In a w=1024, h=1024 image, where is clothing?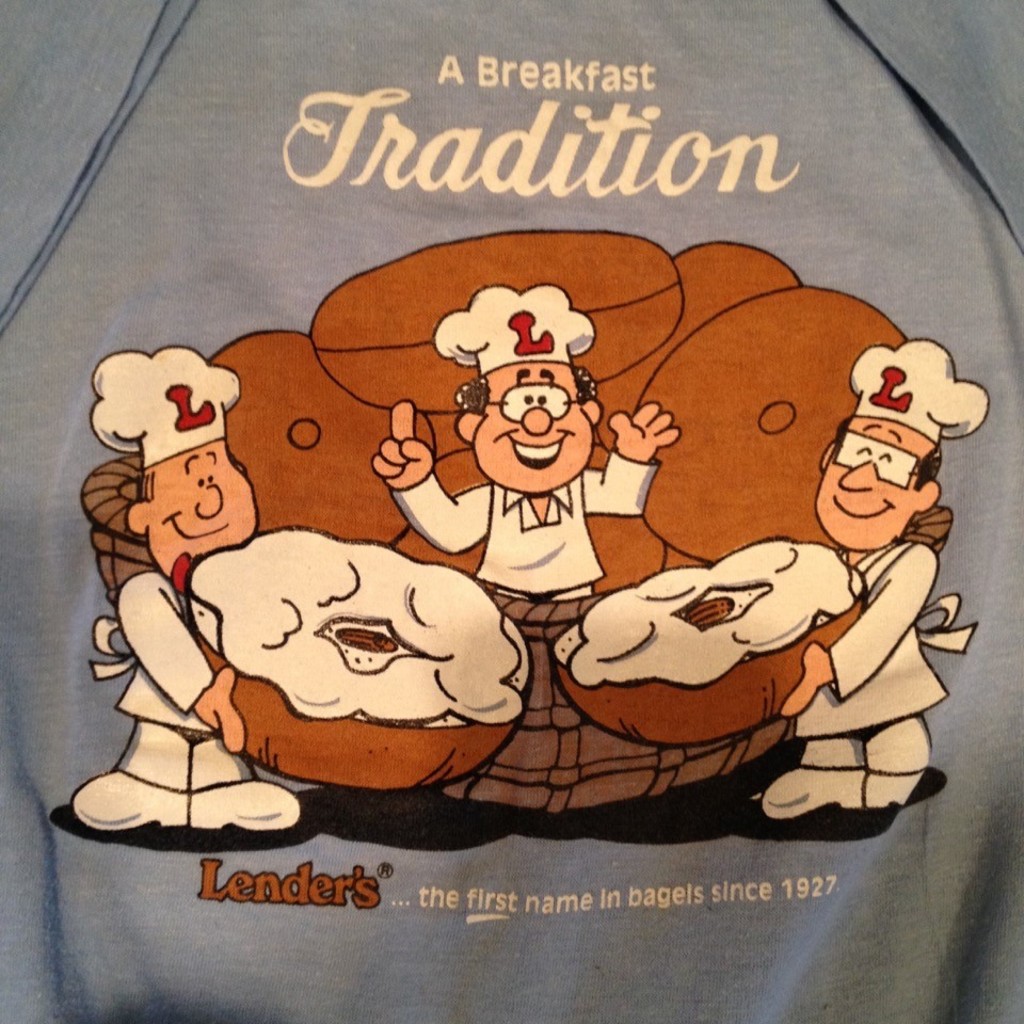
756/541/980/818.
